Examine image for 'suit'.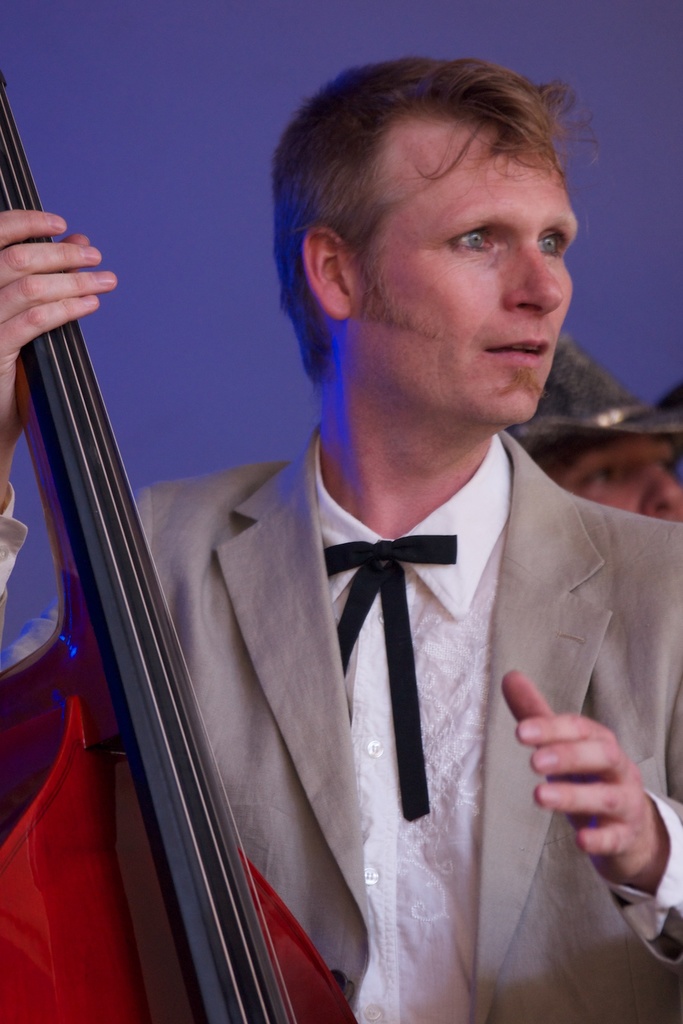
Examination result: (93, 152, 641, 1023).
